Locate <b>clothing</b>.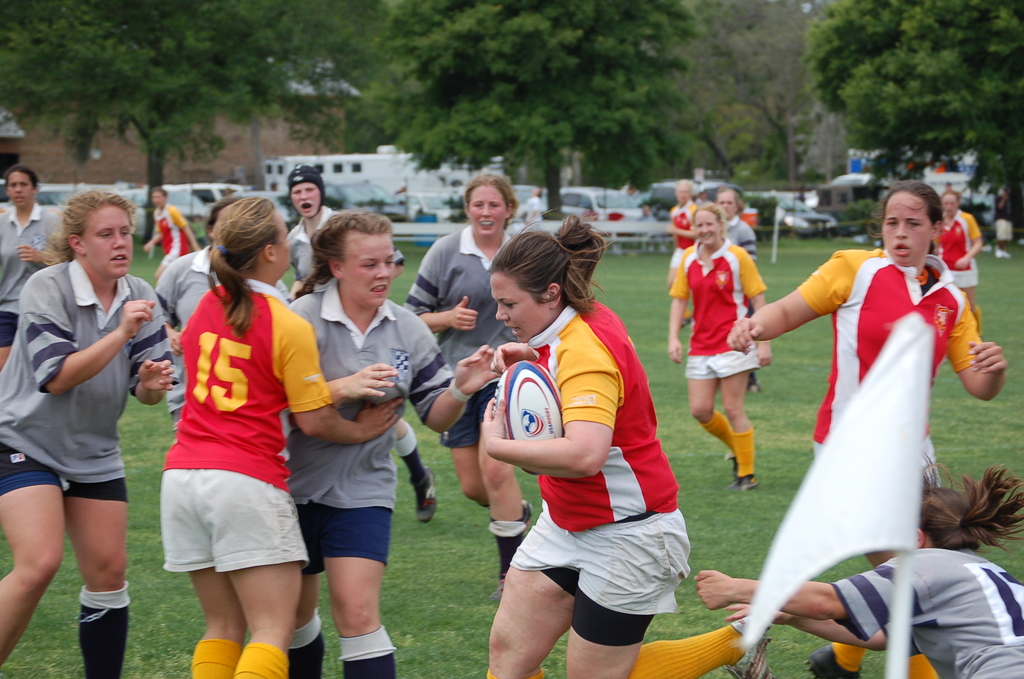
Bounding box: (794,243,986,491).
